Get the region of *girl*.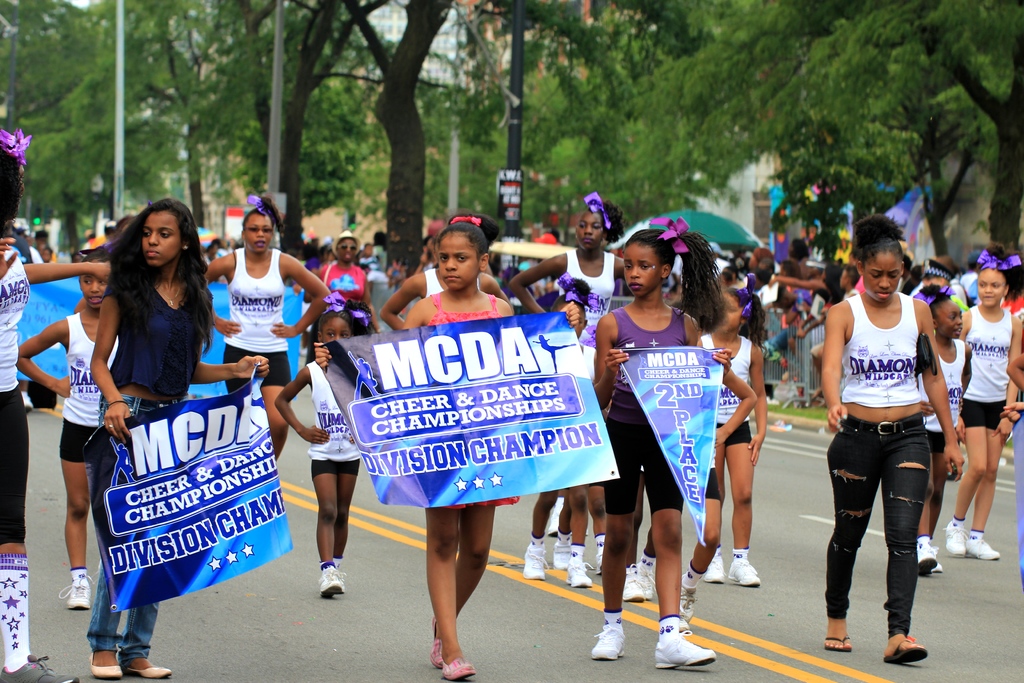
(84,202,268,681).
